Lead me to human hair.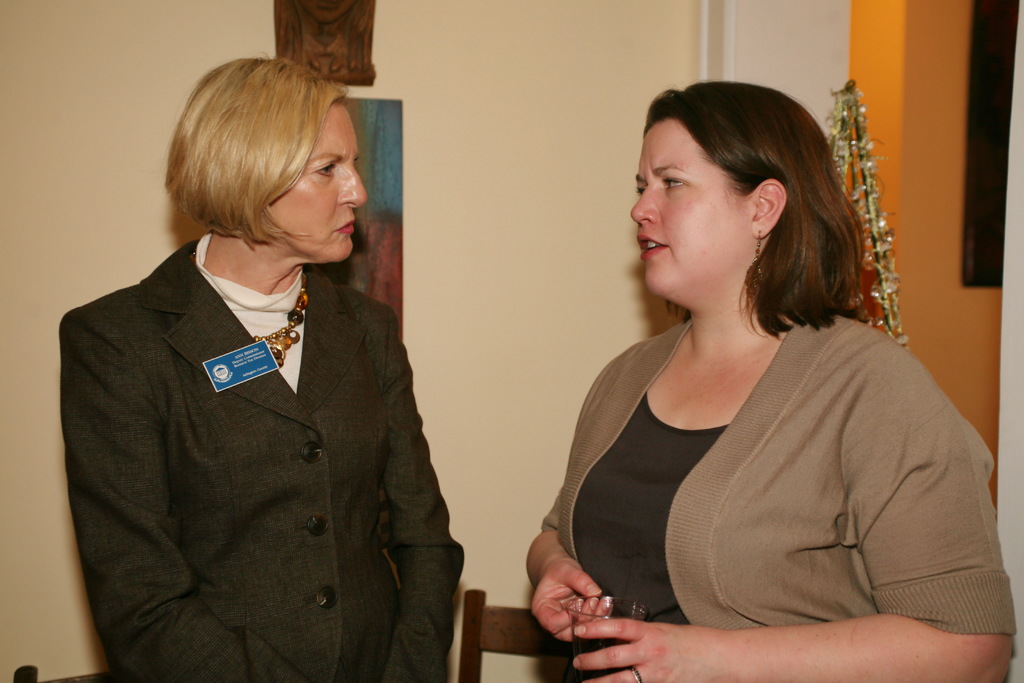
Lead to <region>638, 83, 870, 325</region>.
